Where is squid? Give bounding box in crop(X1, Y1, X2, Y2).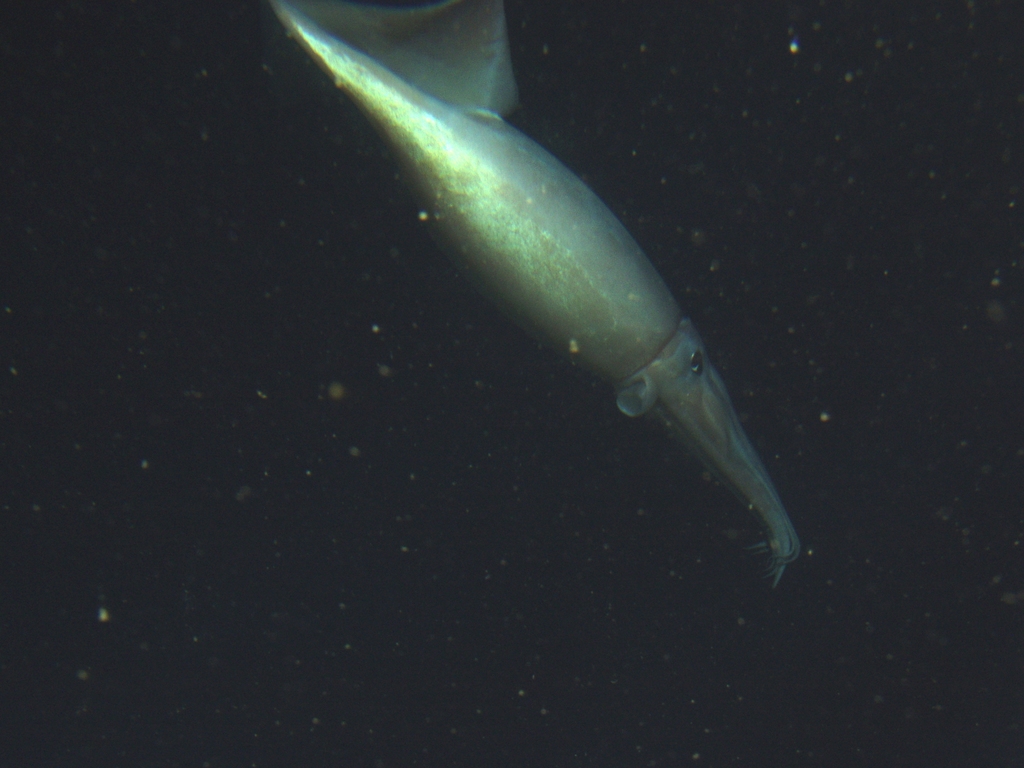
crop(266, 1, 804, 589).
